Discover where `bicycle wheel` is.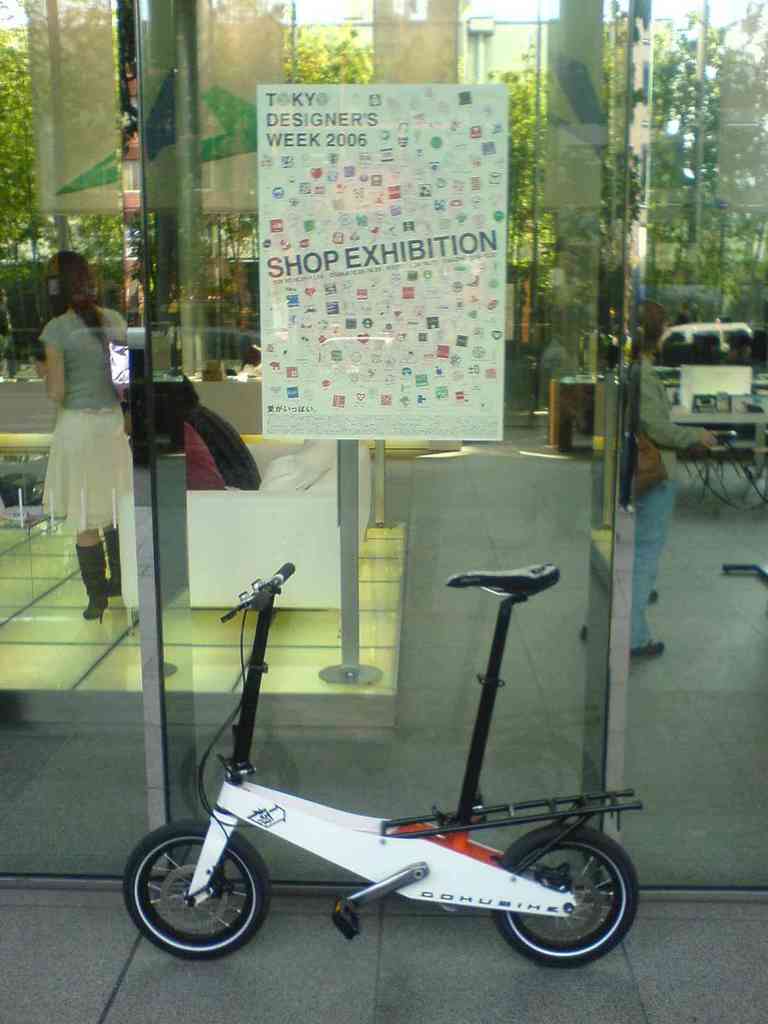
Discovered at (left=492, top=822, right=639, bottom=966).
